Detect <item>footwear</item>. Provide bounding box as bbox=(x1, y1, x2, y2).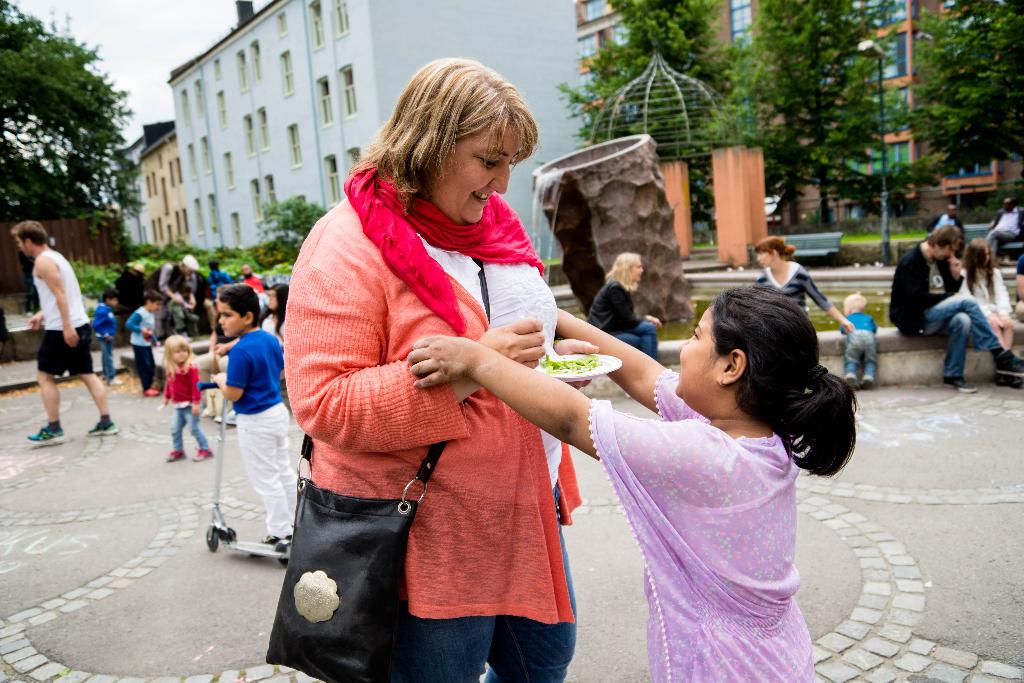
bbox=(164, 446, 189, 463).
